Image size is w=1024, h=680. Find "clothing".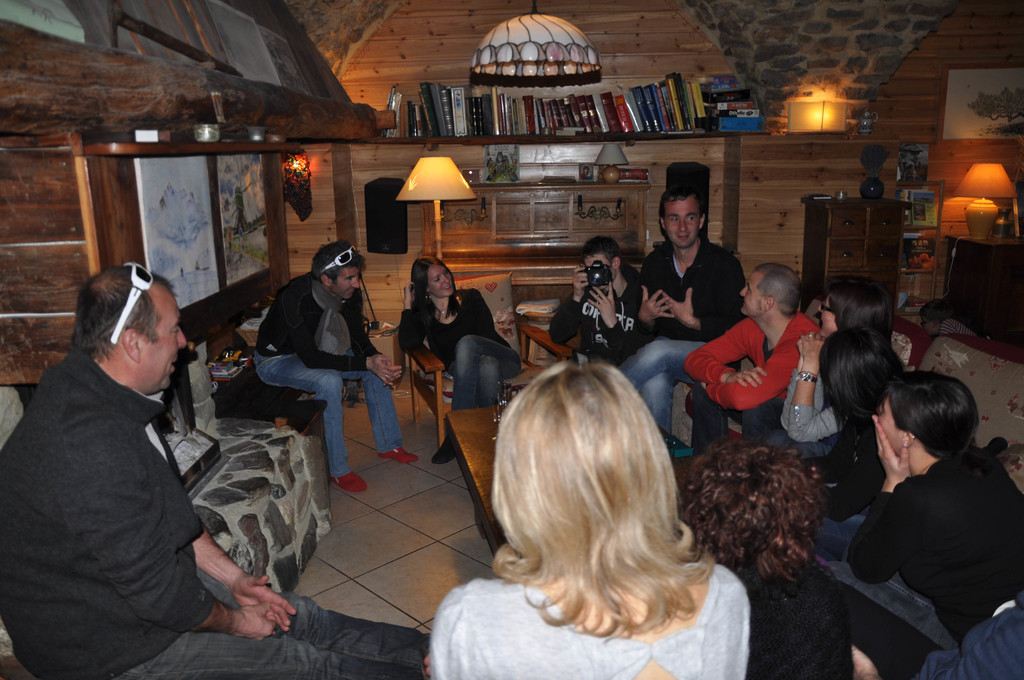
left=684, top=309, right=825, bottom=458.
